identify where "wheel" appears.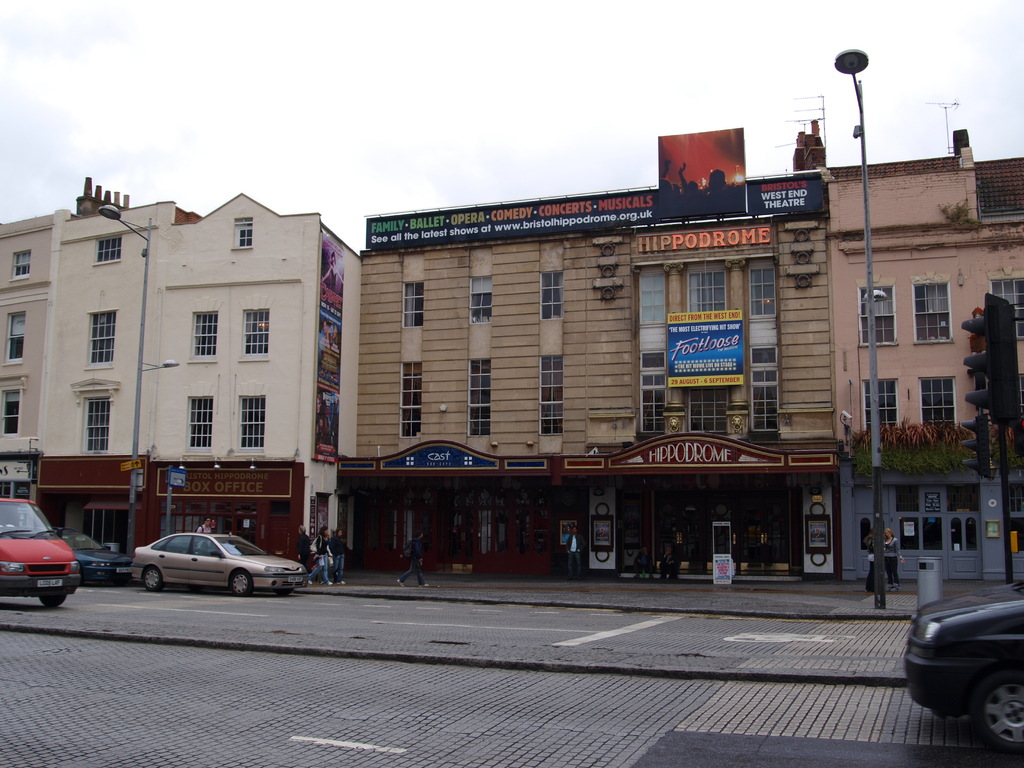
Appears at region(276, 590, 294, 598).
